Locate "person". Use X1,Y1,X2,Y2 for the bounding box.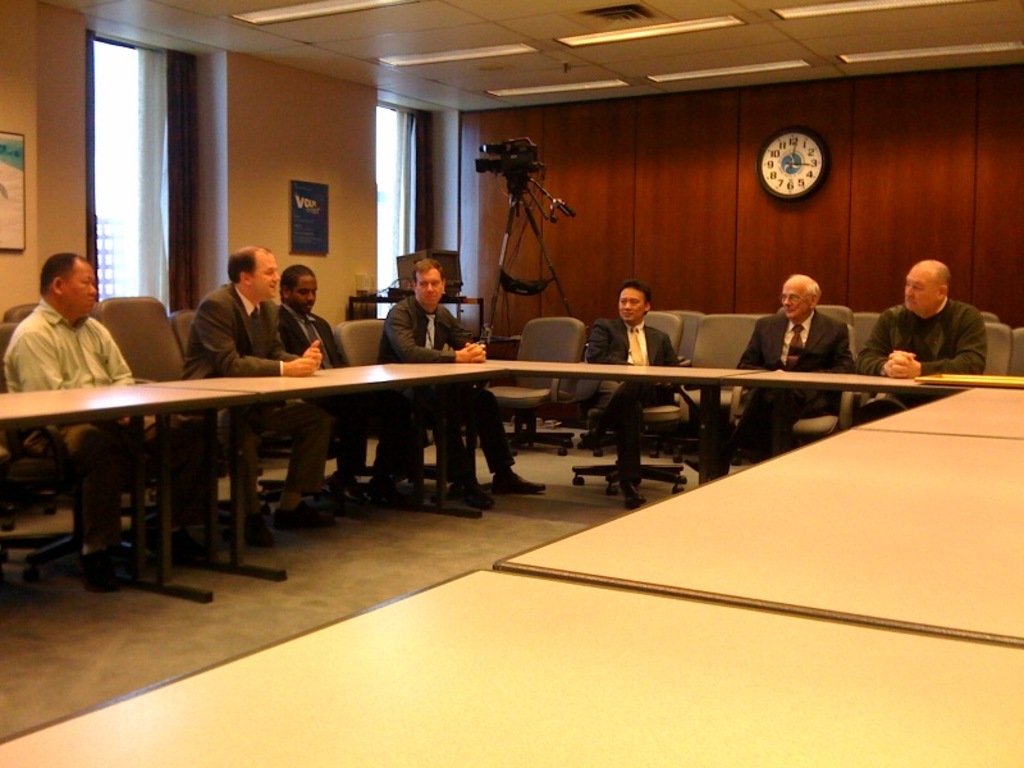
0,255,189,595.
